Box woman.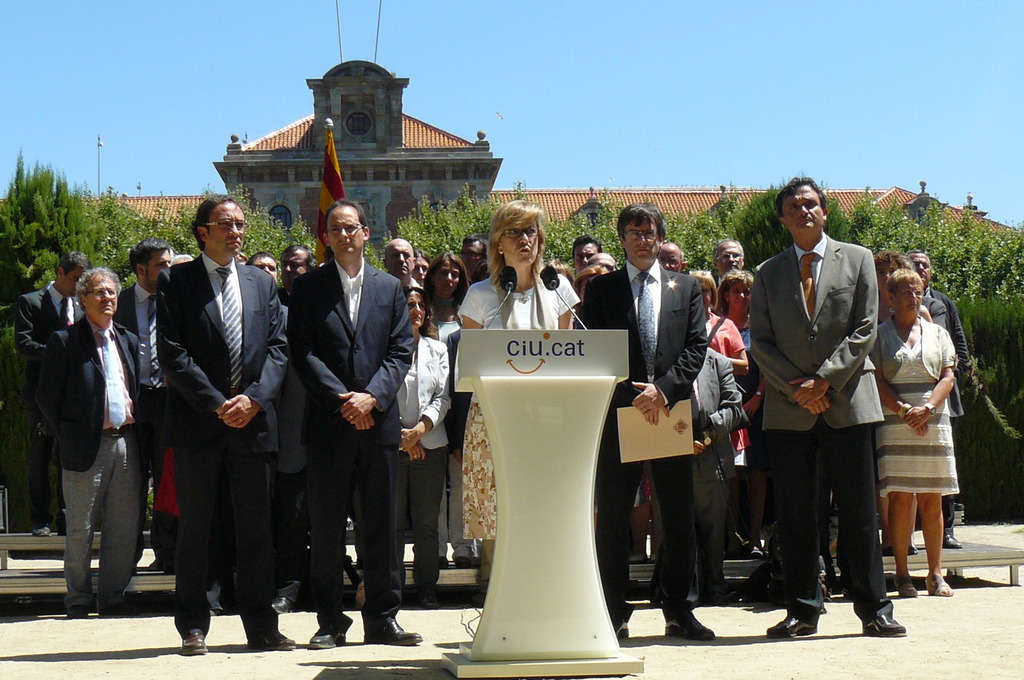
BBox(710, 270, 768, 558).
